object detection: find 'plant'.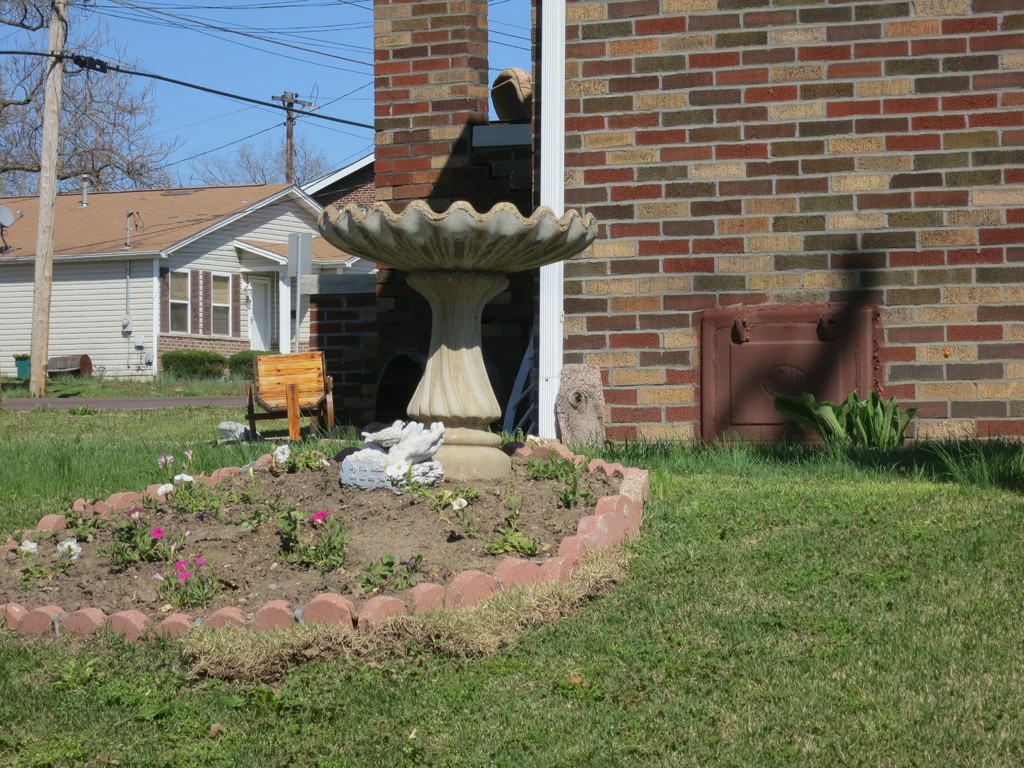
555, 472, 588, 505.
